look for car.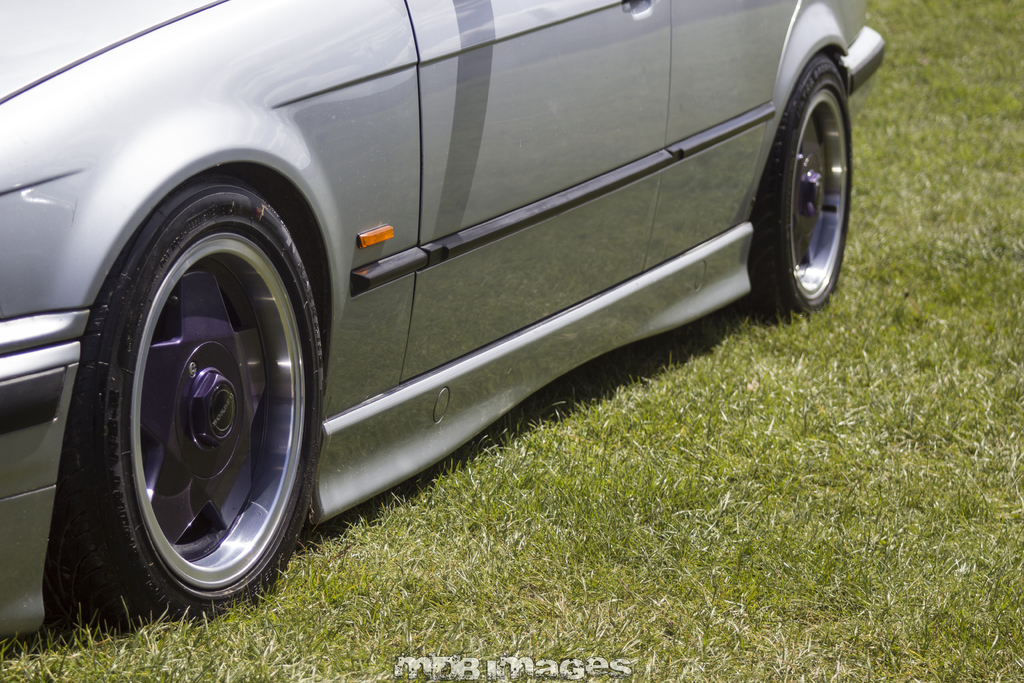
Found: bbox=(0, 0, 894, 682).
